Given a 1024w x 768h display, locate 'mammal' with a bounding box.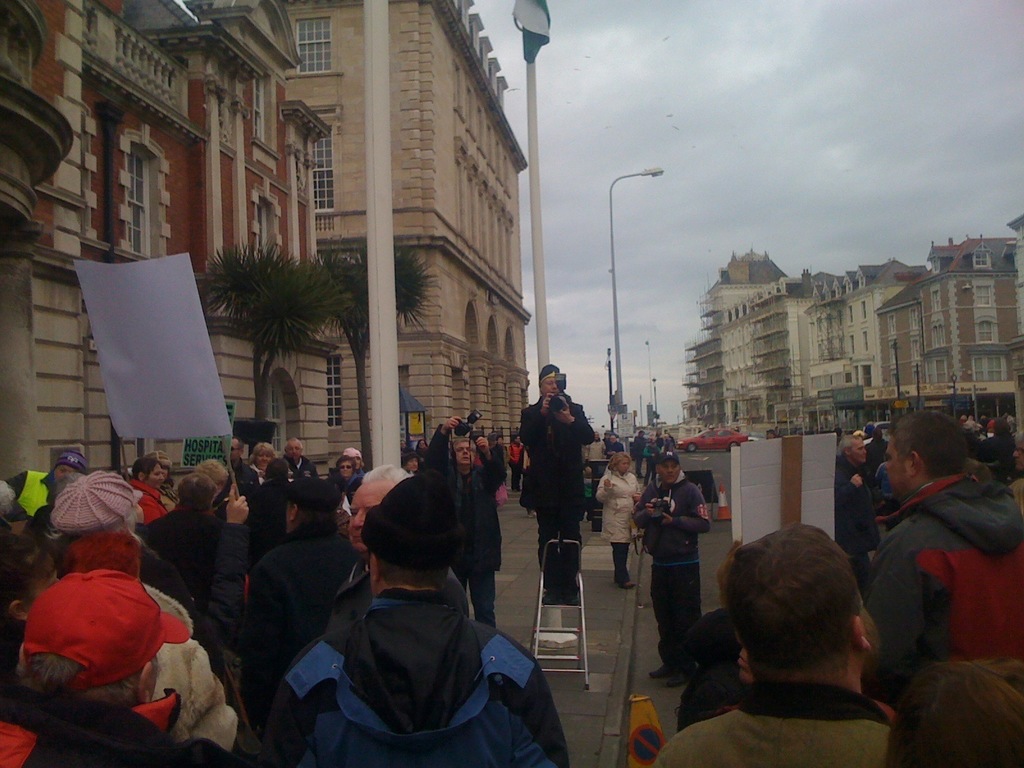
Located: select_region(592, 451, 644, 595).
